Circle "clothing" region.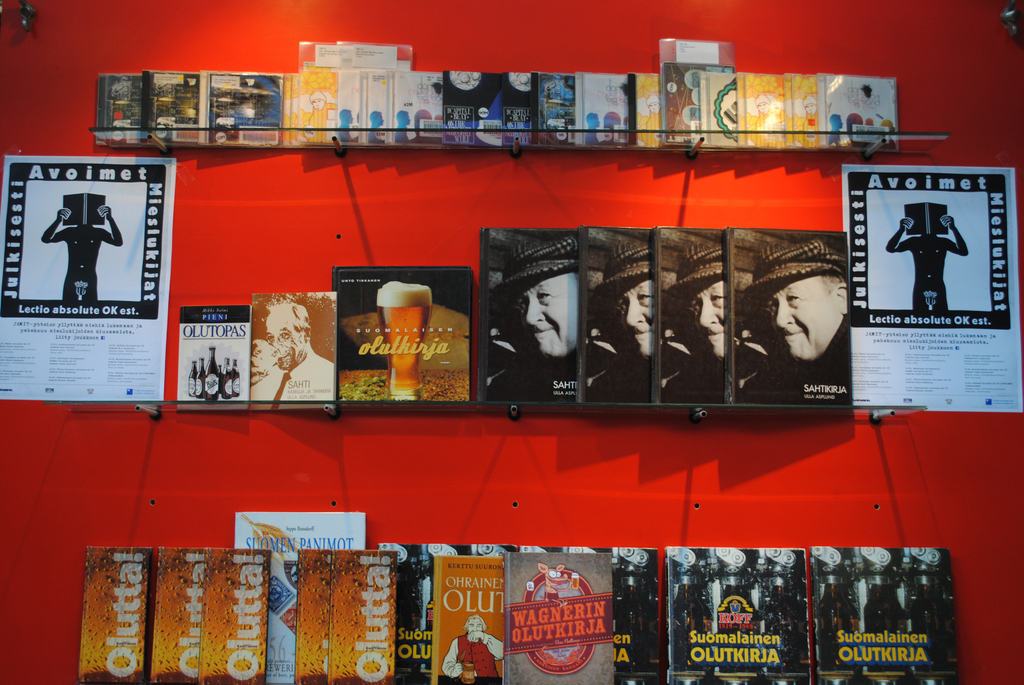
Region: [659,351,731,402].
